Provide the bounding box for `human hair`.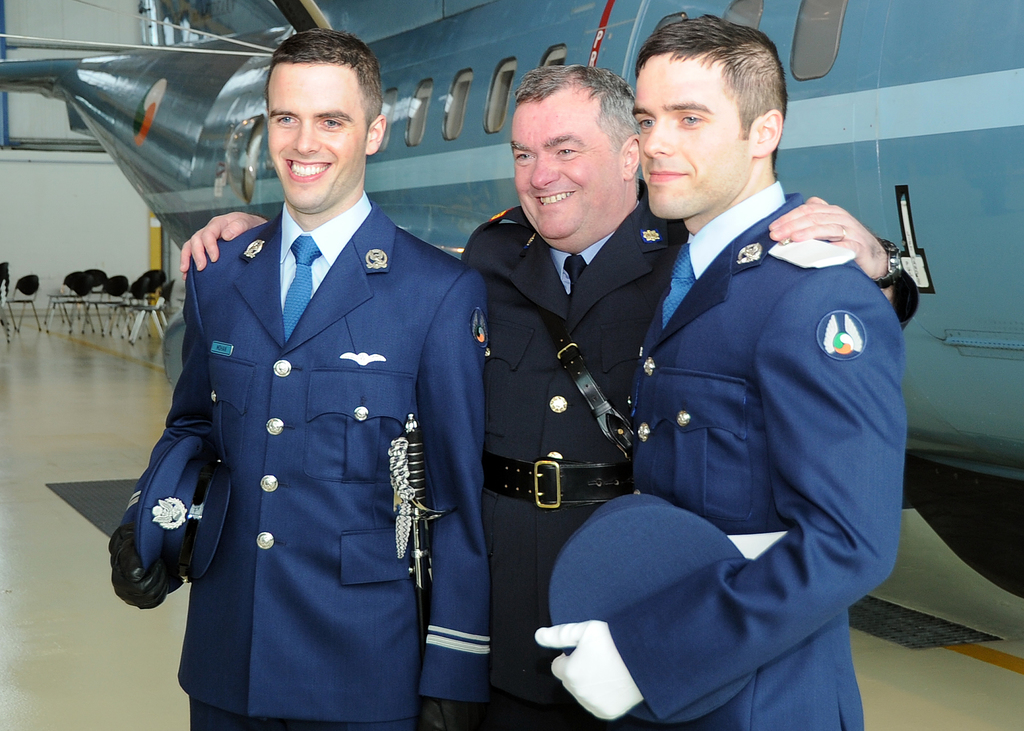
crop(264, 28, 381, 140).
